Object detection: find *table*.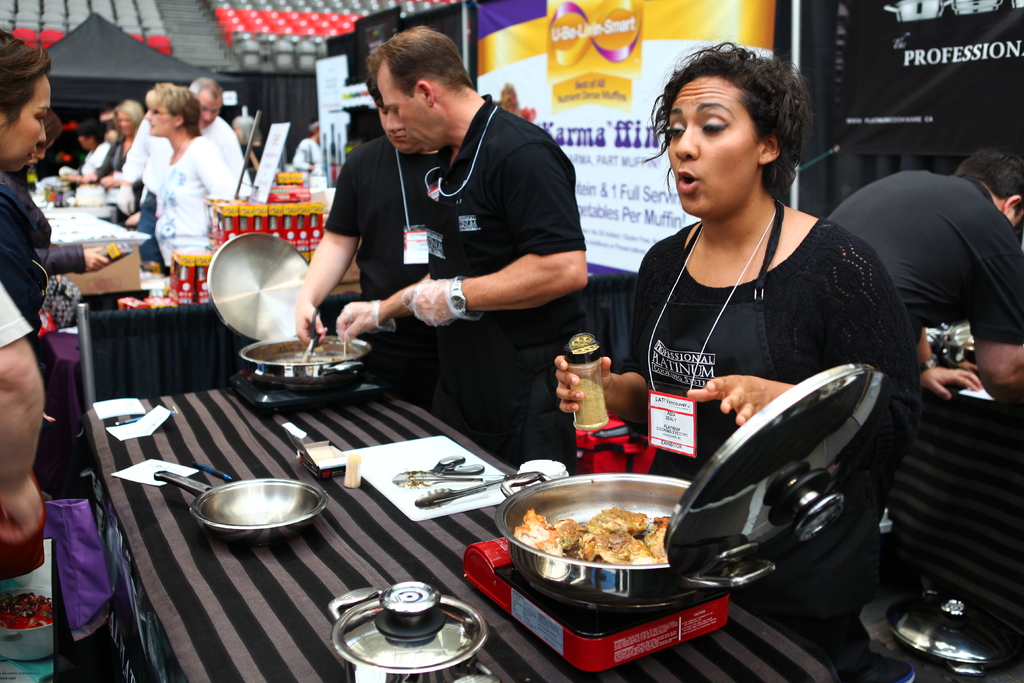
(left=43, top=215, right=152, bottom=248).
